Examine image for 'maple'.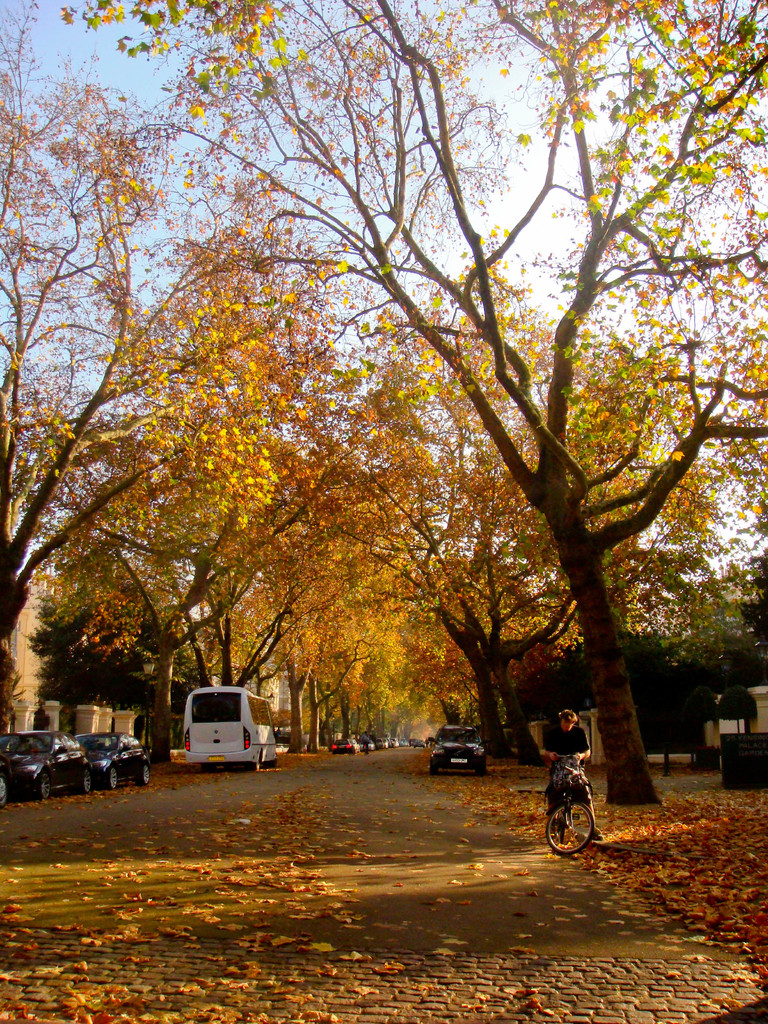
Examination result: 0,1,312,765.
